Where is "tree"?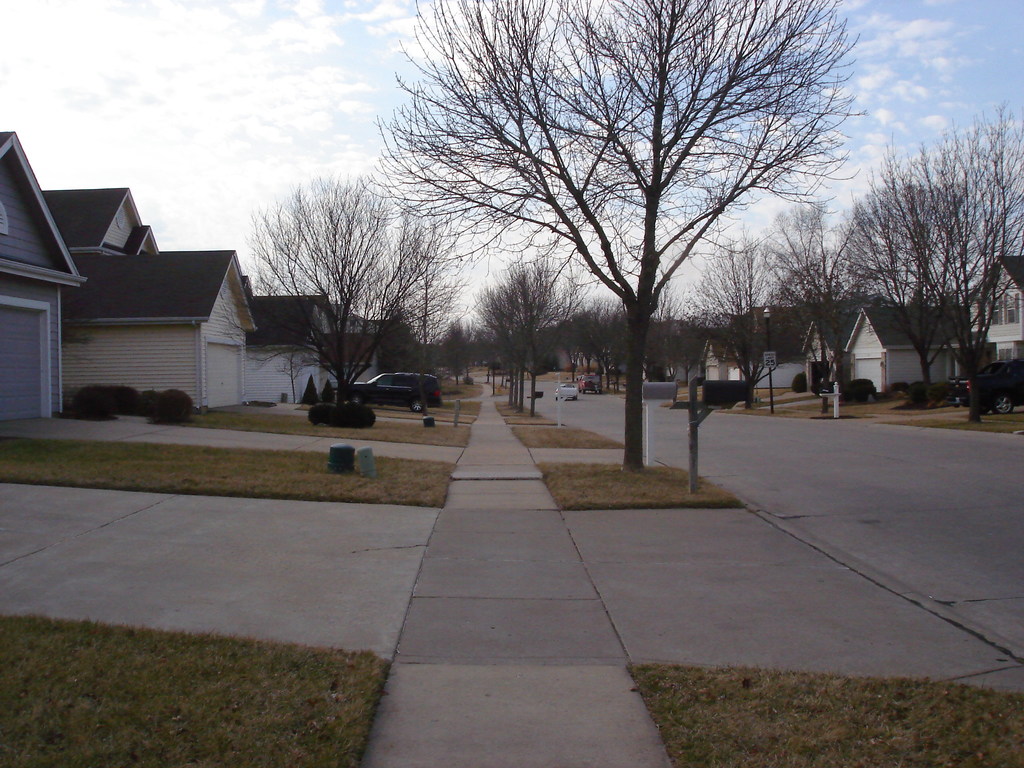
locate(222, 166, 445, 404).
